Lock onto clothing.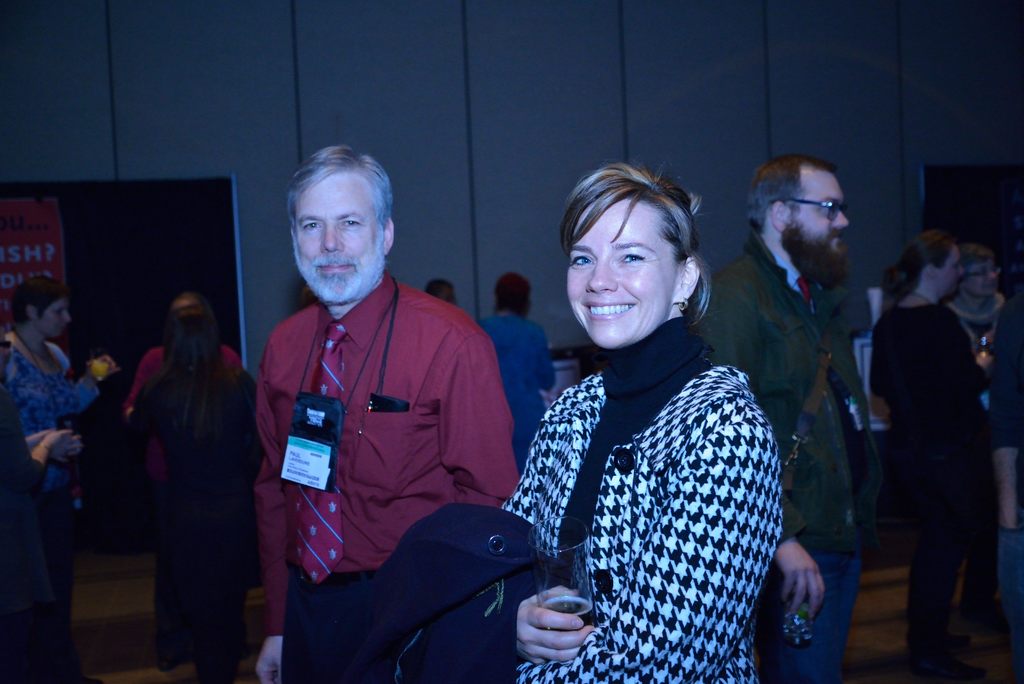
Locked: (0, 338, 99, 639).
